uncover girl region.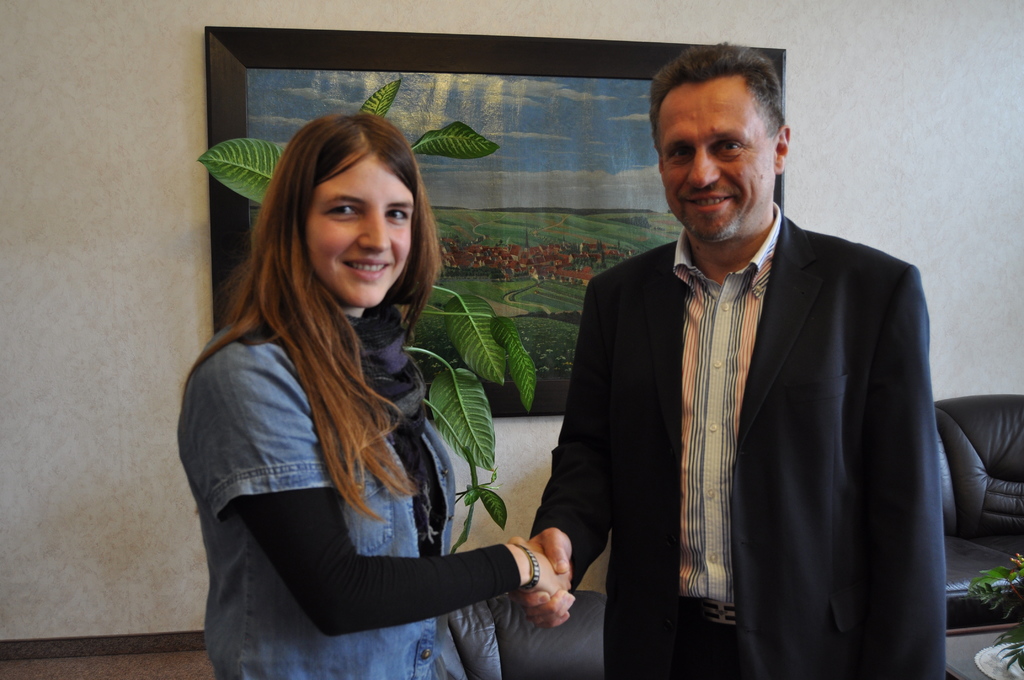
Uncovered: bbox=[175, 114, 571, 679].
